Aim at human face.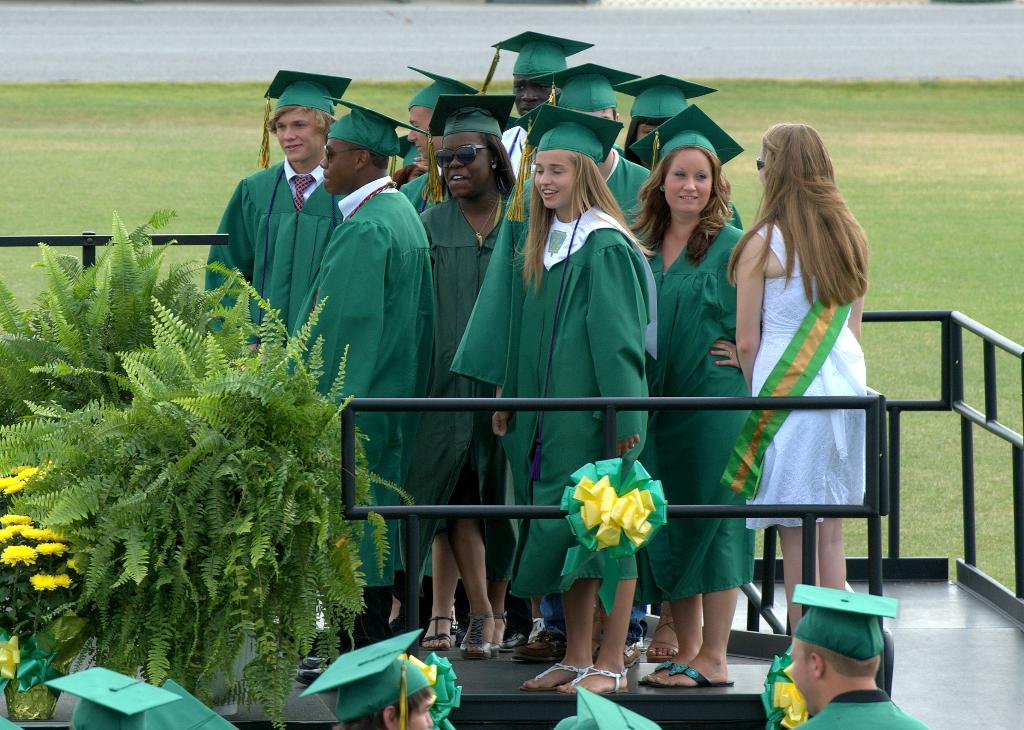
Aimed at 668,149,712,213.
